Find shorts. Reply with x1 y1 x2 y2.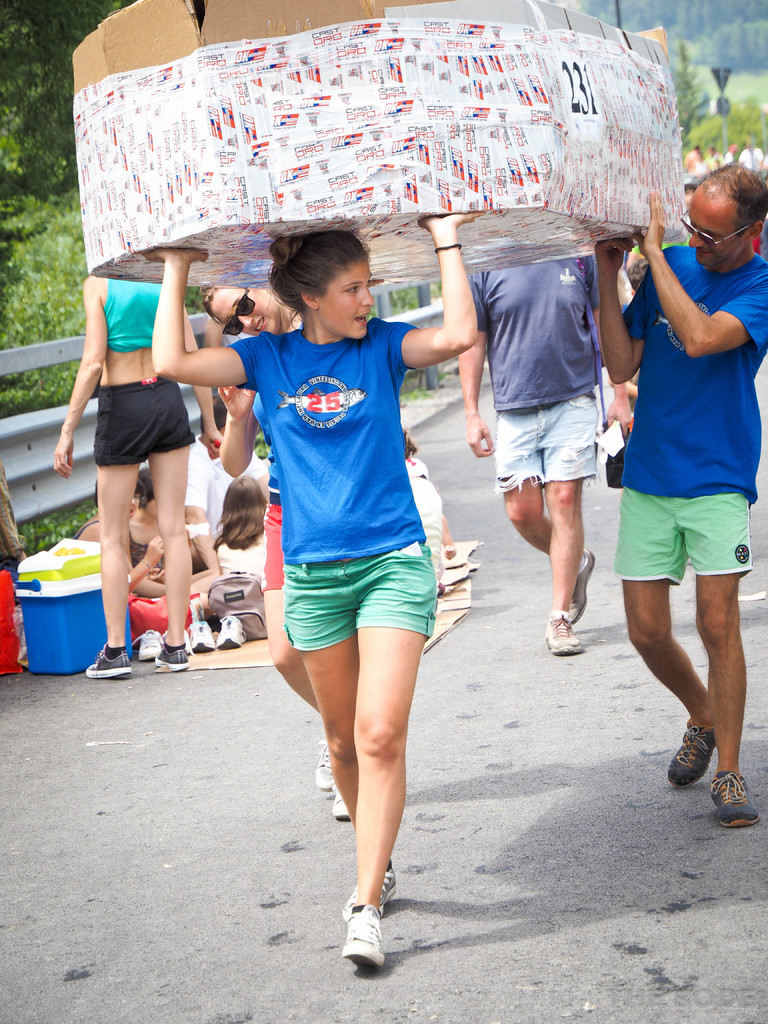
268 525 454 663.
